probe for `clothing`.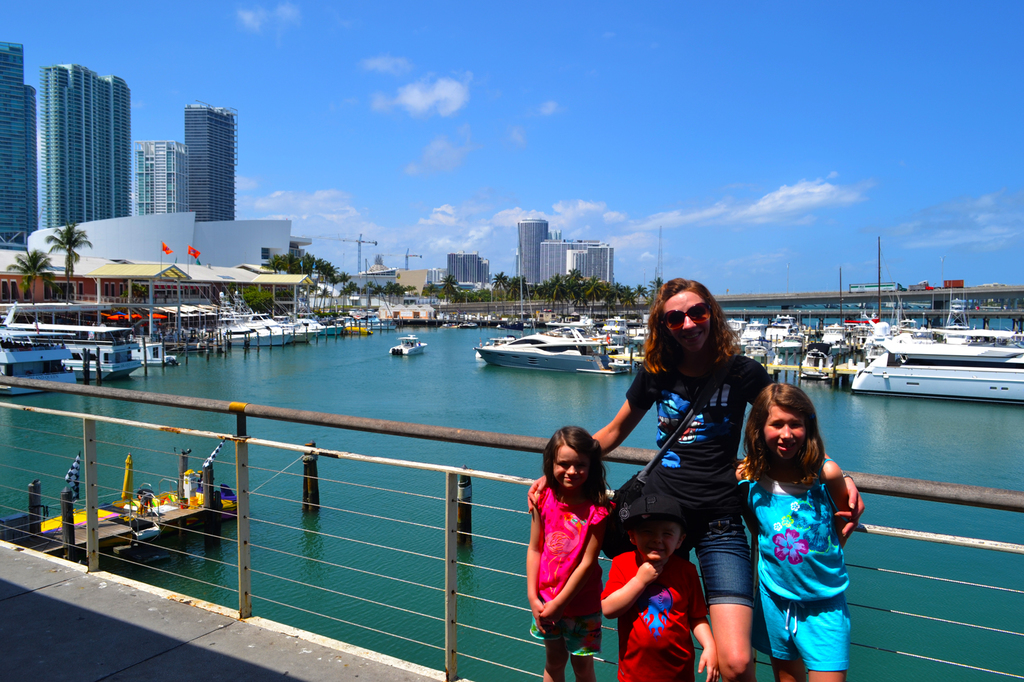
Probe result: [749, 437, 864, 655].
